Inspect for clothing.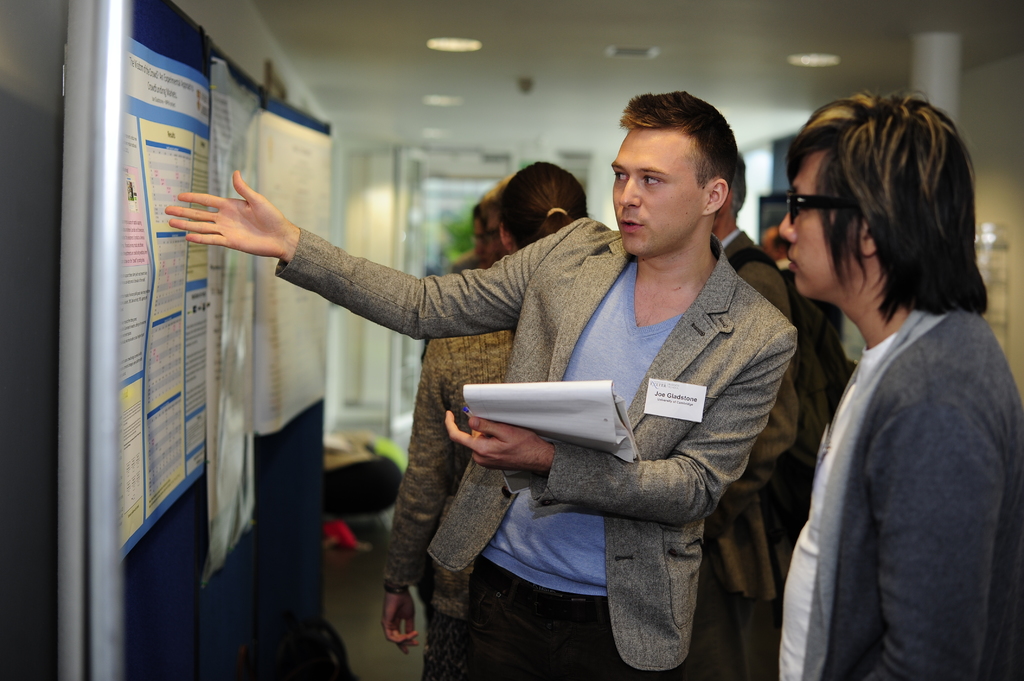
Inspection: x1=706 y1=228 x2=815 y2=680.
